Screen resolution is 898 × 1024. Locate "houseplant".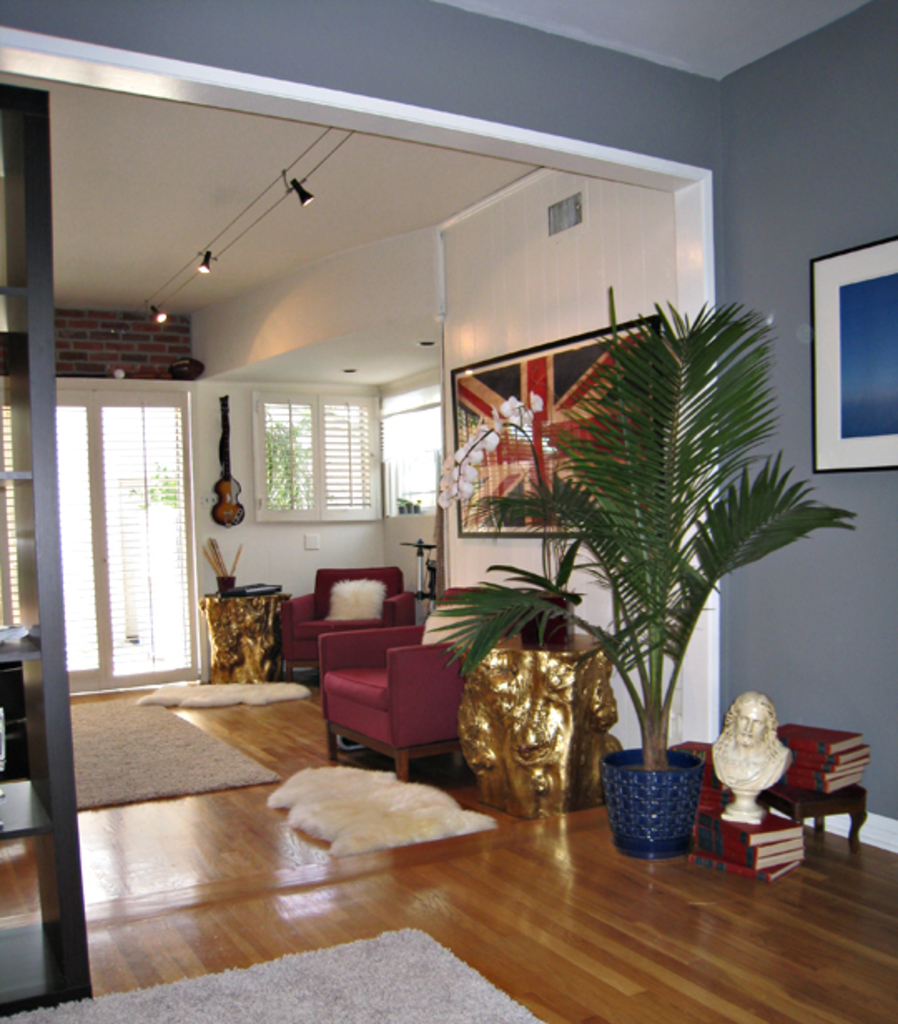
region(422, 294, 863, 853).
